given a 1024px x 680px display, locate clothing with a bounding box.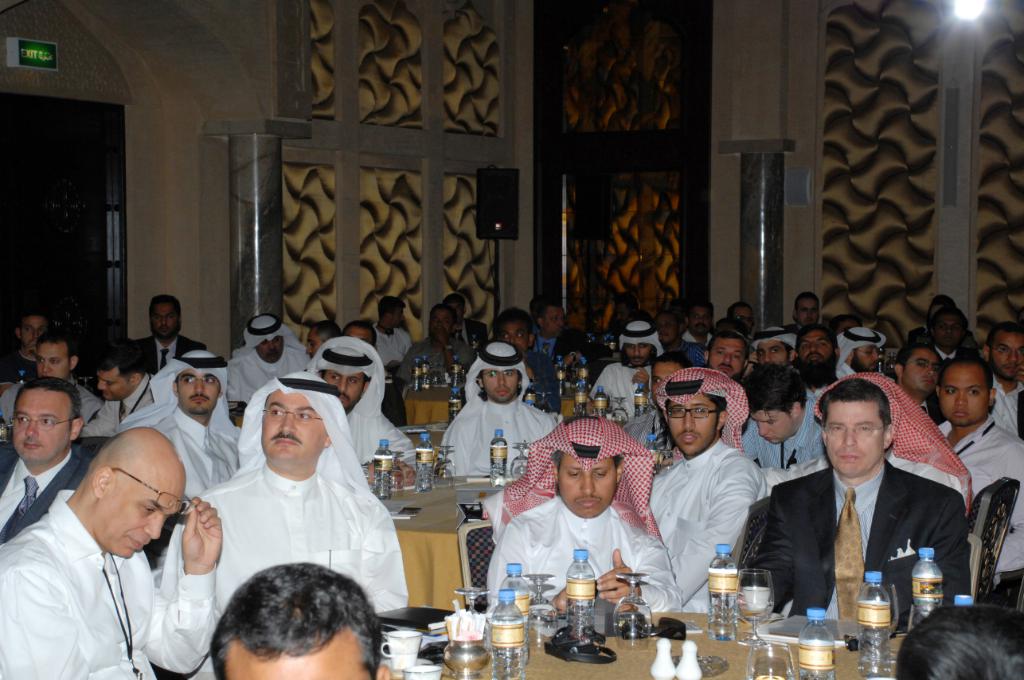
Located: bbox(403, 334, 477, 387).
